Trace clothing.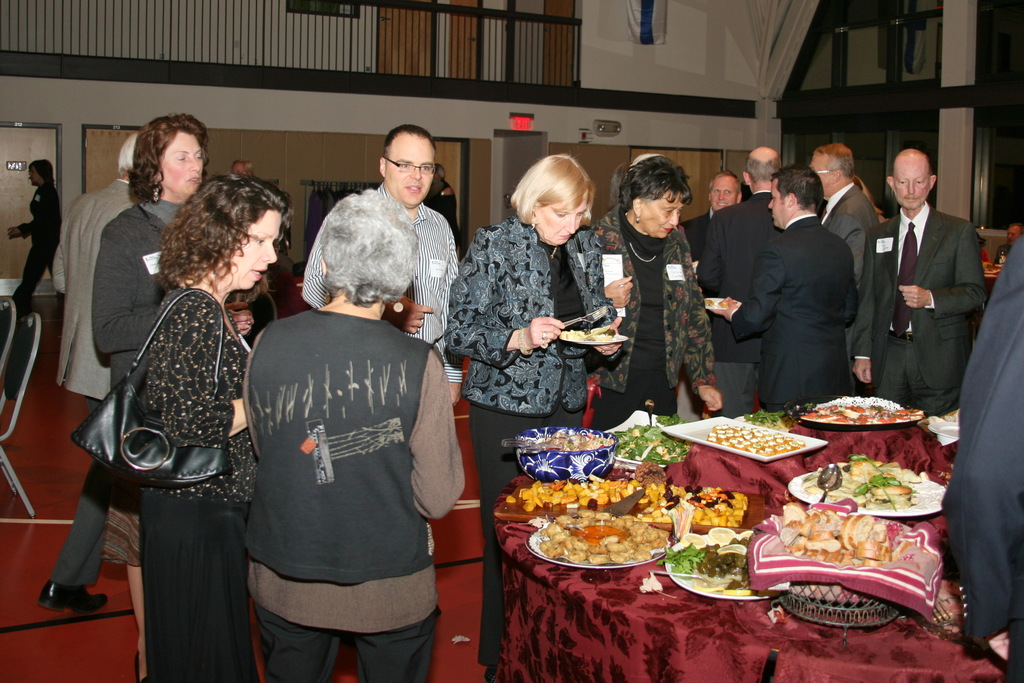
Traced to box=[16, 182, 61, 310].
